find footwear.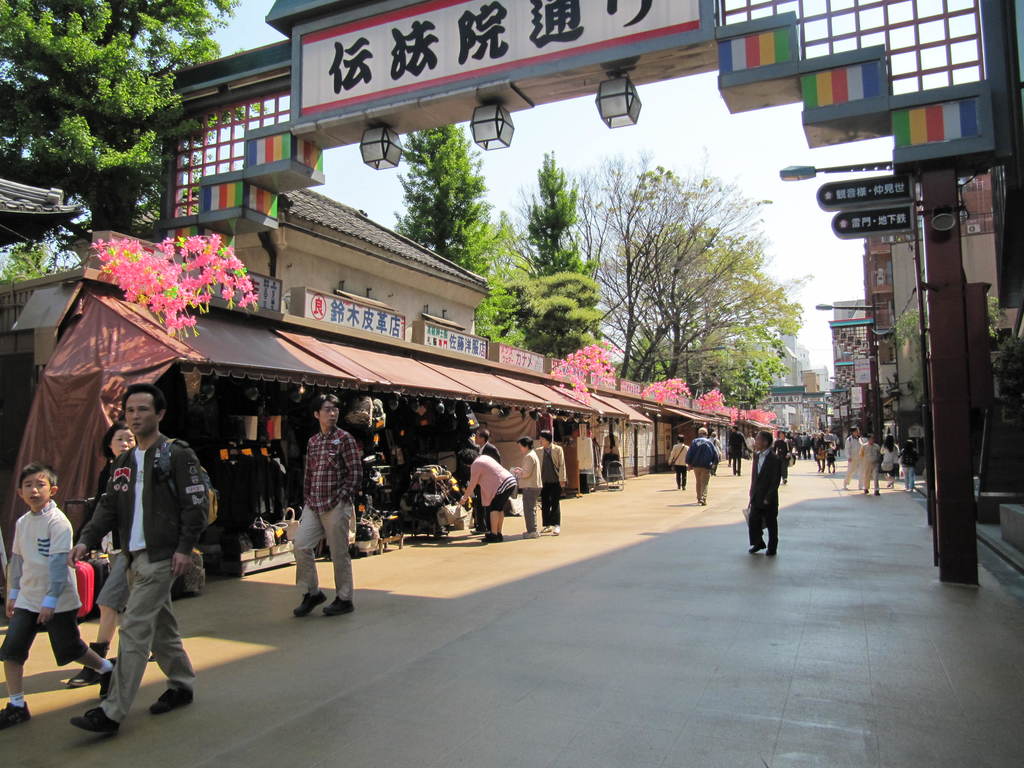
region(550, 525, 559, 533).
